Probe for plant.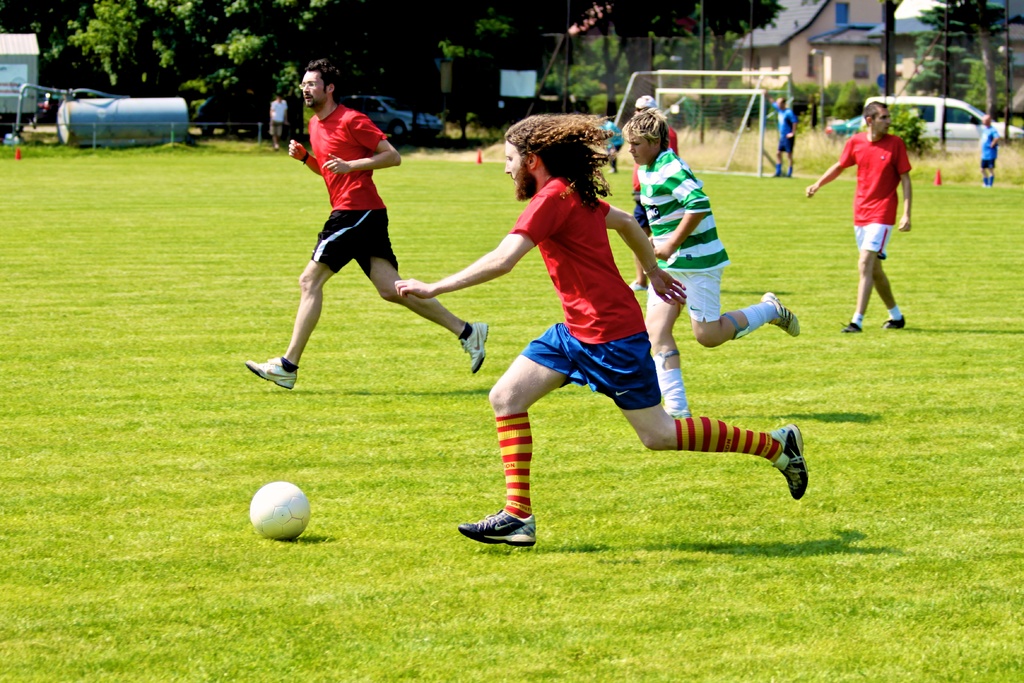
Probe result: x1=890, y1=109, x2=920, y2=151.
